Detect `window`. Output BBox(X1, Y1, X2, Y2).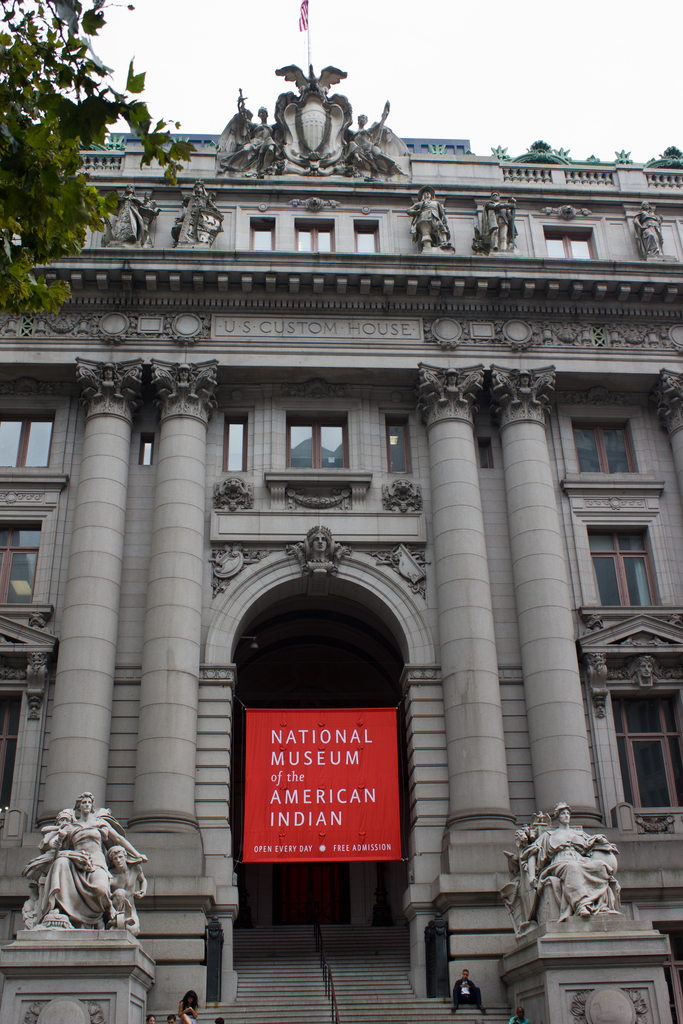
BBox(353, 223, 381, 252).
